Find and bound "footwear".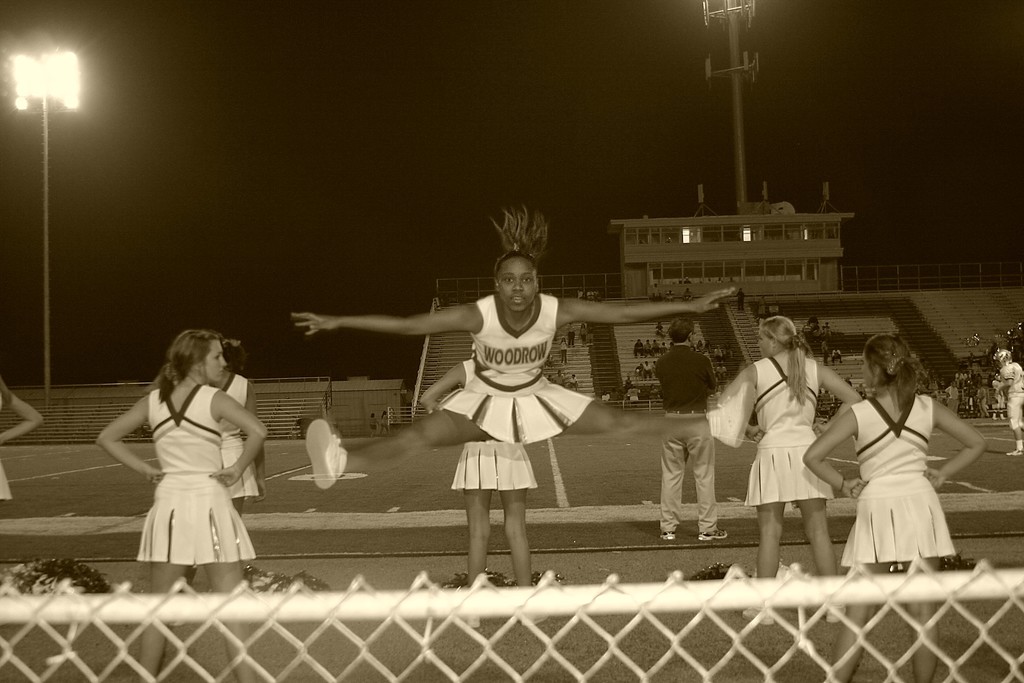
Bound: left=307, top=418, right=348, bottom=493.
